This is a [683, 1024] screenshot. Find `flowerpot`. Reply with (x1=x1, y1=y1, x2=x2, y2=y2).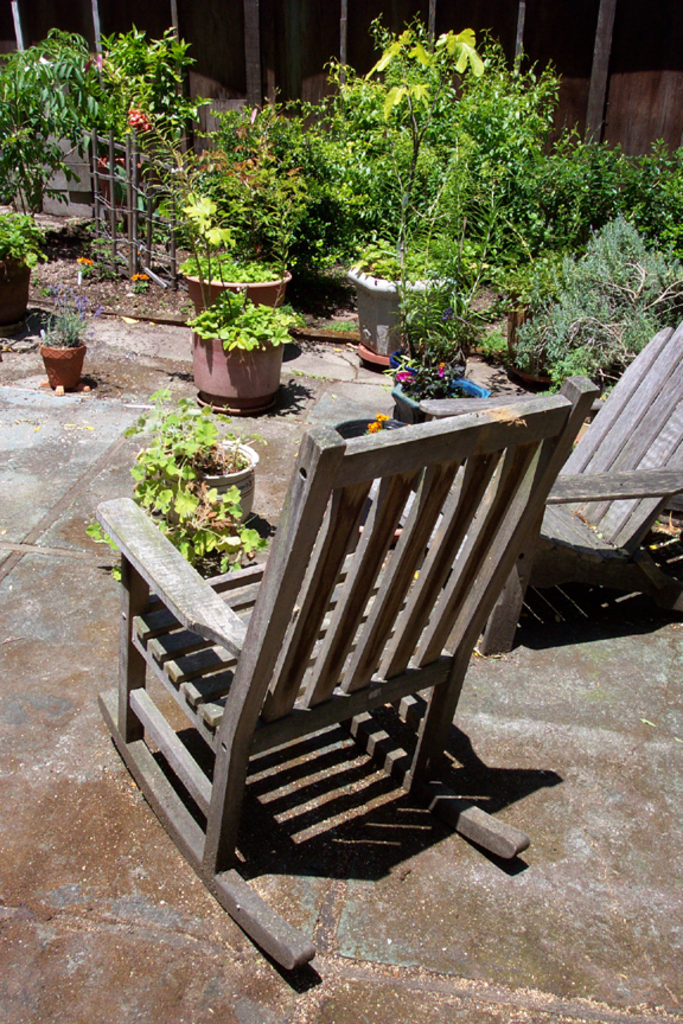
(x1=190, y1=257, x2=292, y2=417).
